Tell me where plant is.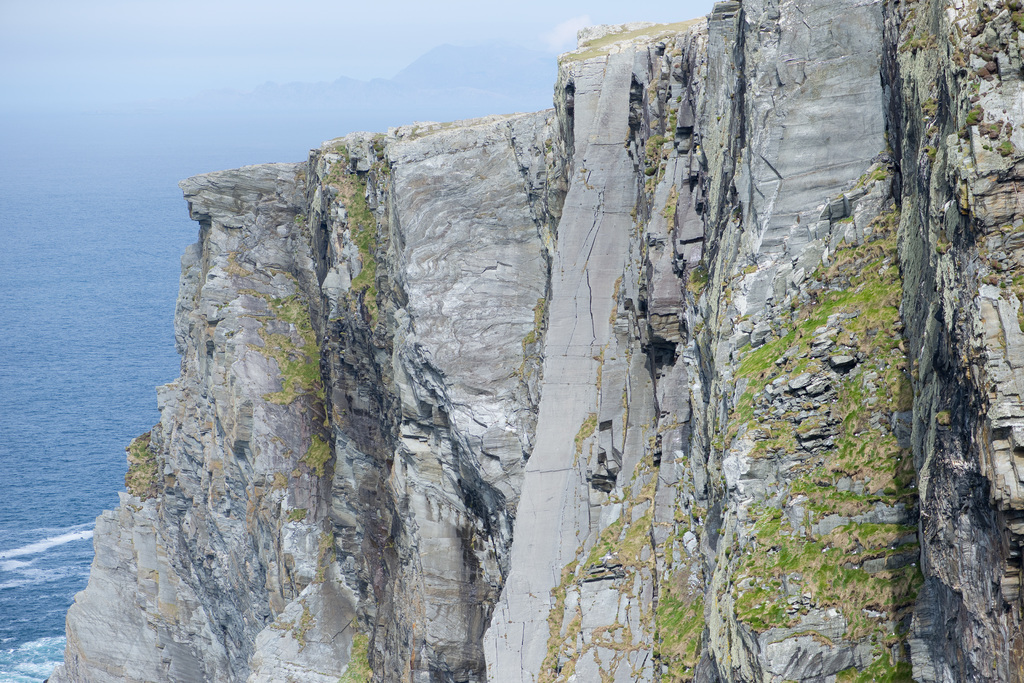
plant is at {"x1": 337, "y1": 620, "x2": 381, "y2": 682}.
